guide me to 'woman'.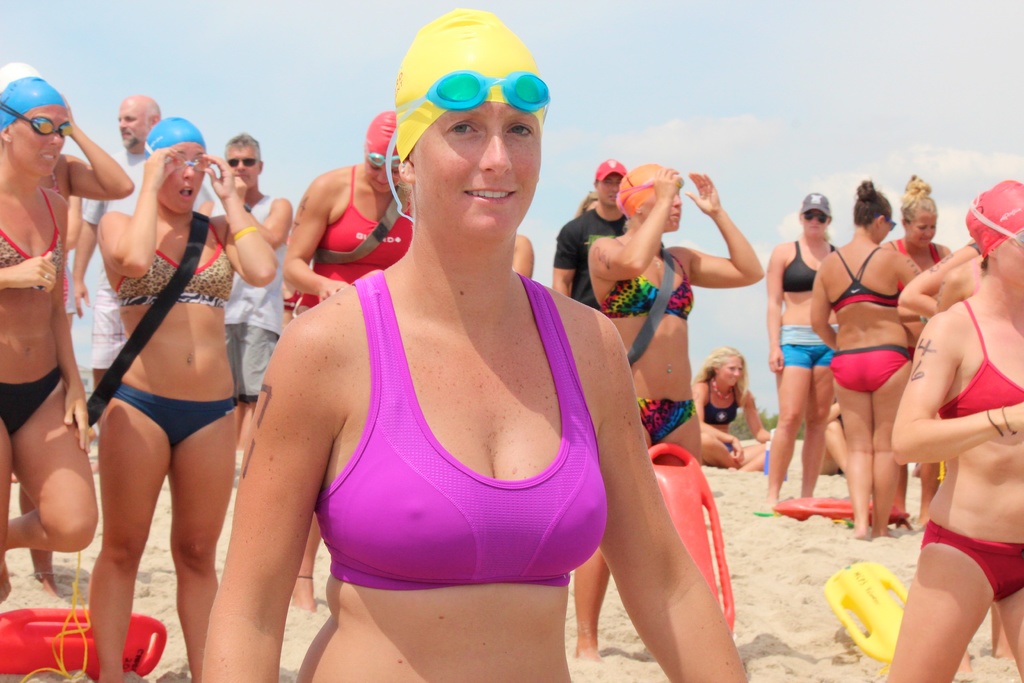
Guidance: 201:4:749:682.
